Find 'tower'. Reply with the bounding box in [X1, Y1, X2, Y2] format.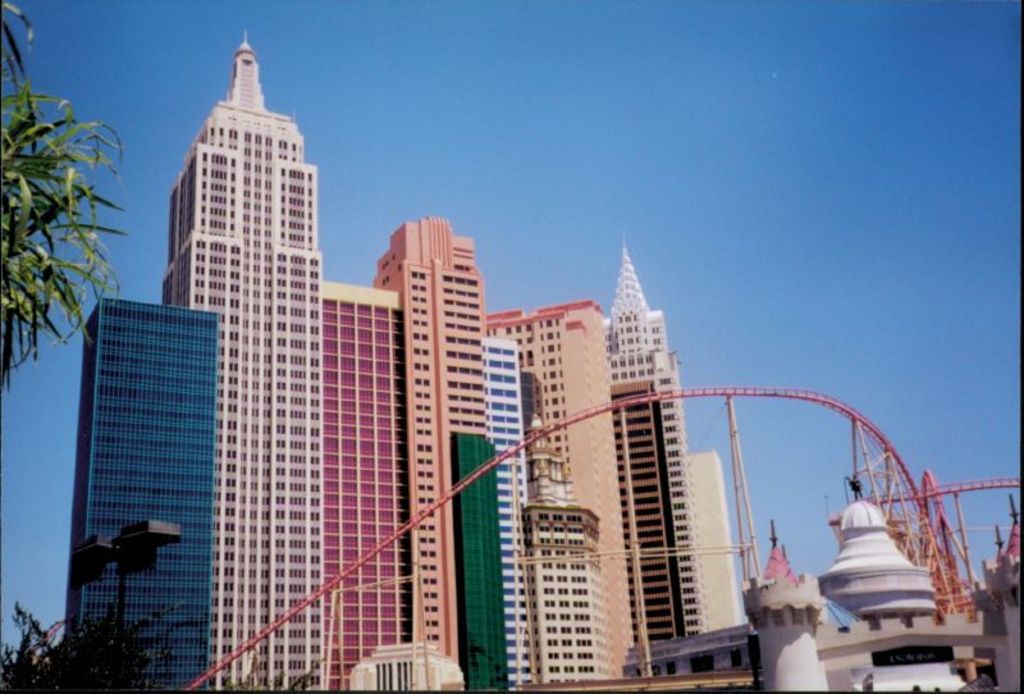
[63, 295, 206, 691].
